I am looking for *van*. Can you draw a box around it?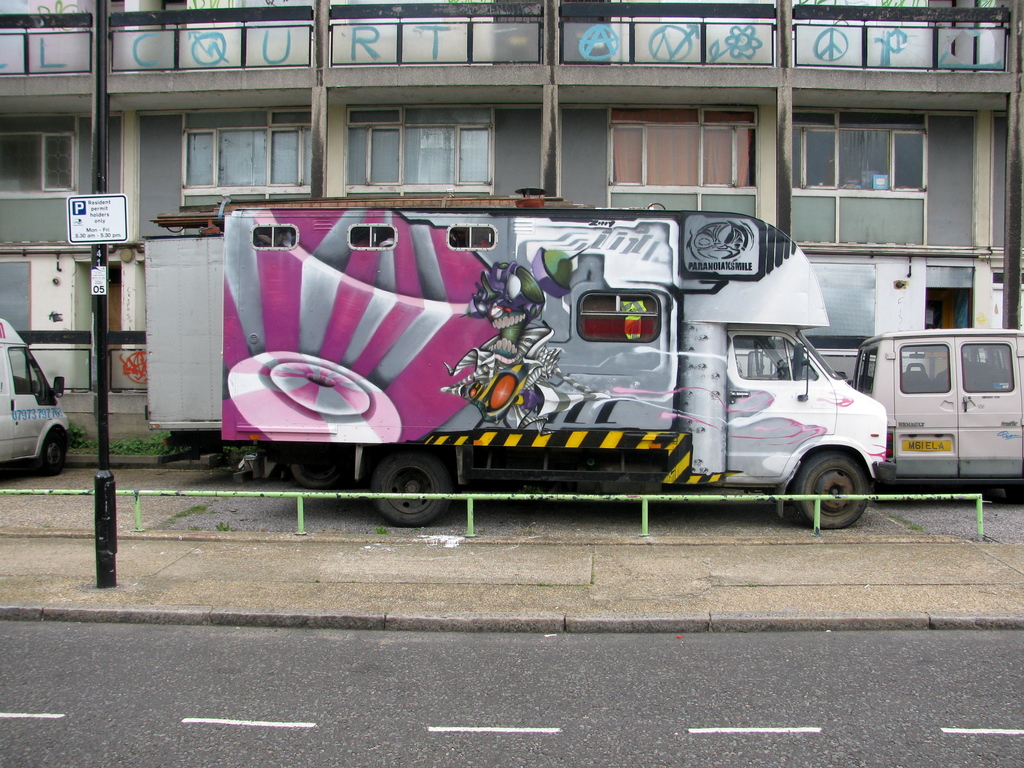
Sure, the bounding box is [left=851, top=324, right=1023, bottom=505].
